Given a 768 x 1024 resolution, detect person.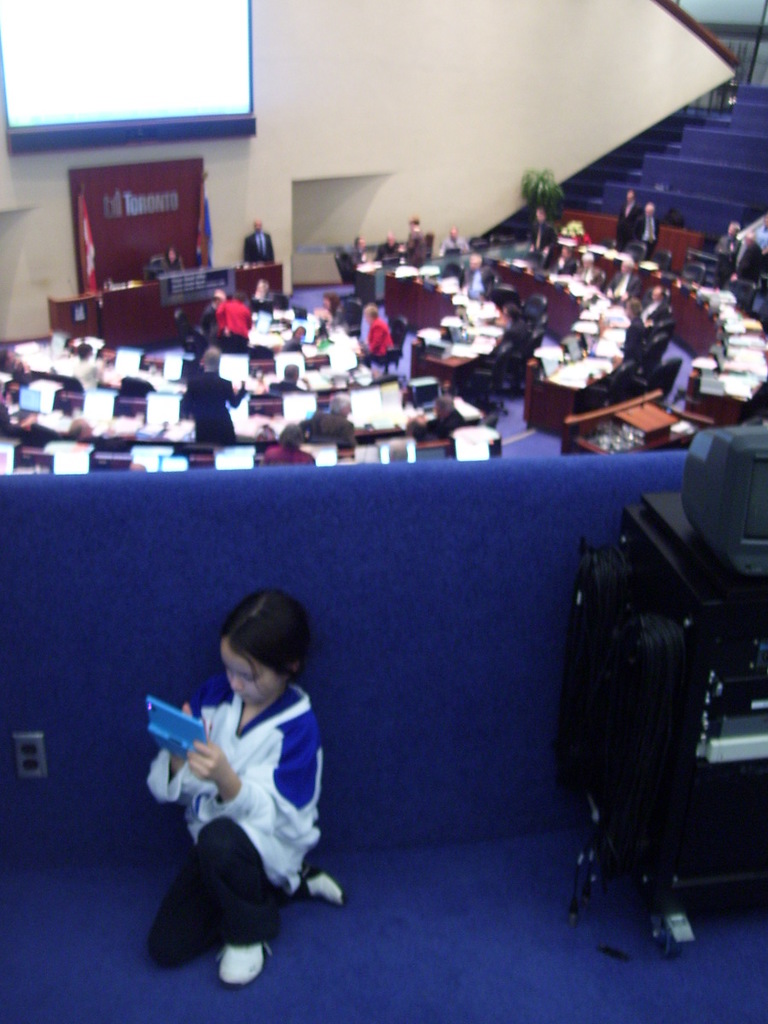
box(67, 345, 106, 388).
